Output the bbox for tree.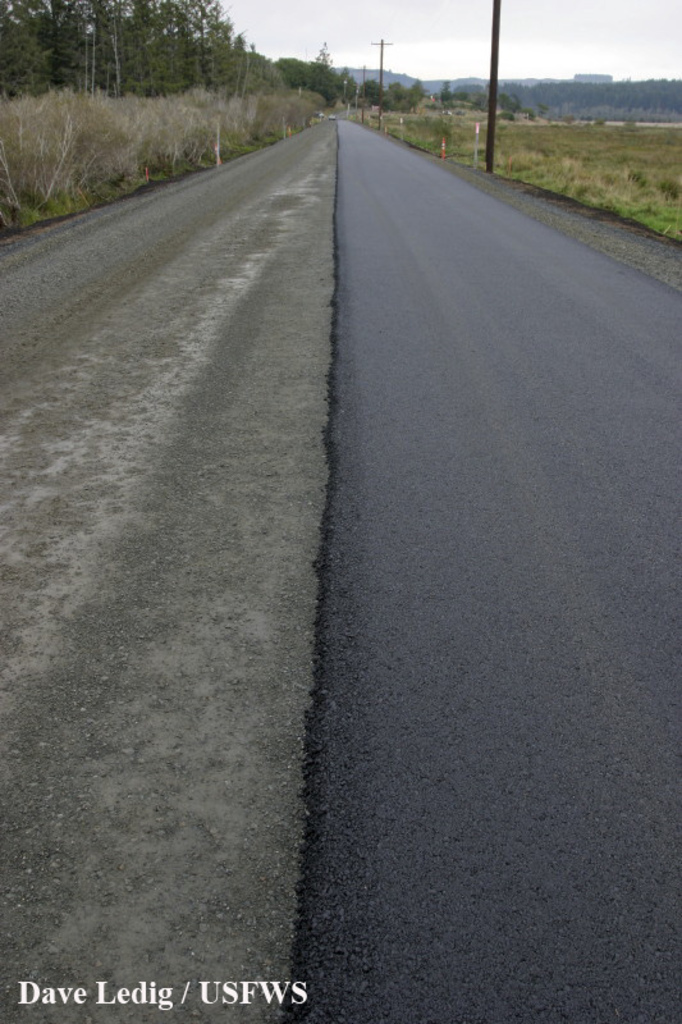
box(388, 81, 408, 102).
